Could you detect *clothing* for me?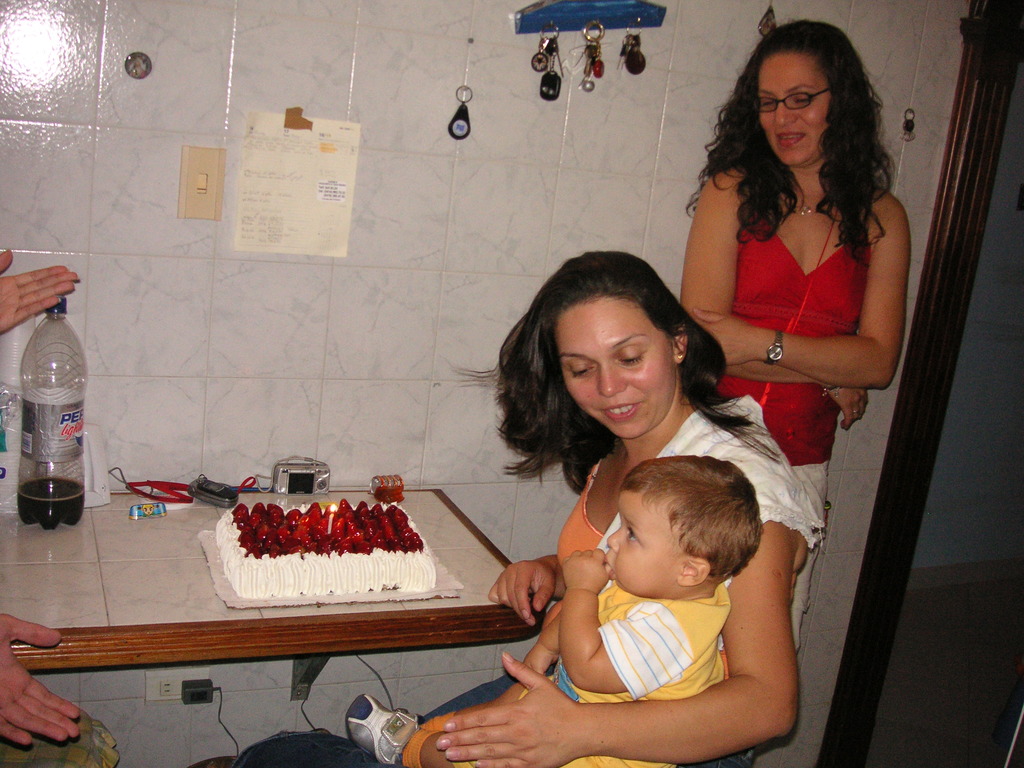
Detection result: <box>397,584,734,767</box>.
